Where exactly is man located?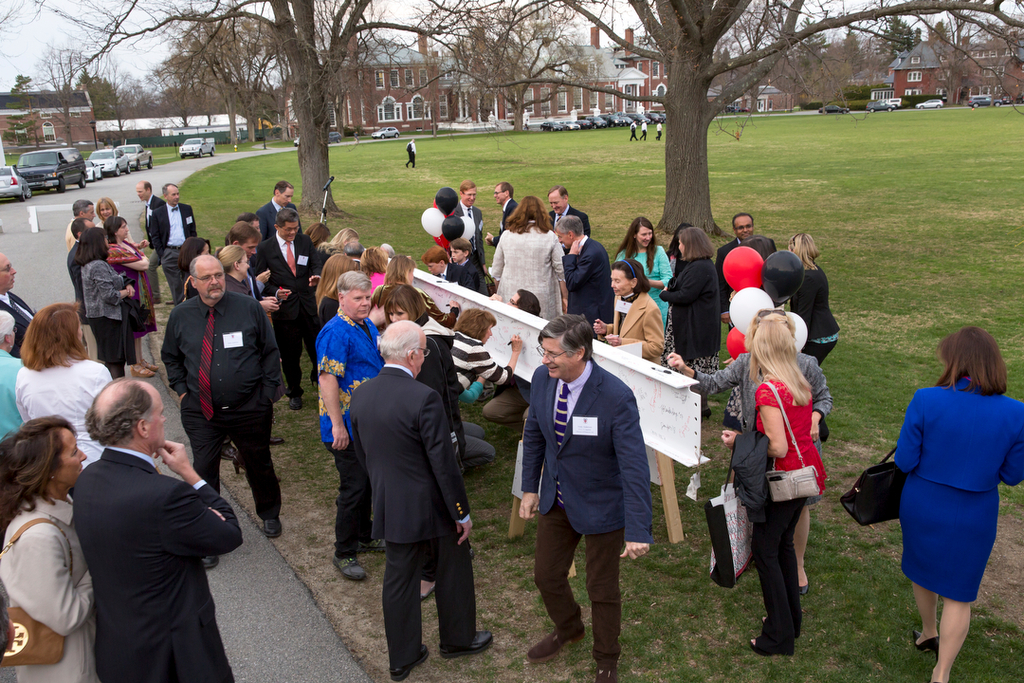
Its bounding box is <region>255, 204, 329, 372</region>.
